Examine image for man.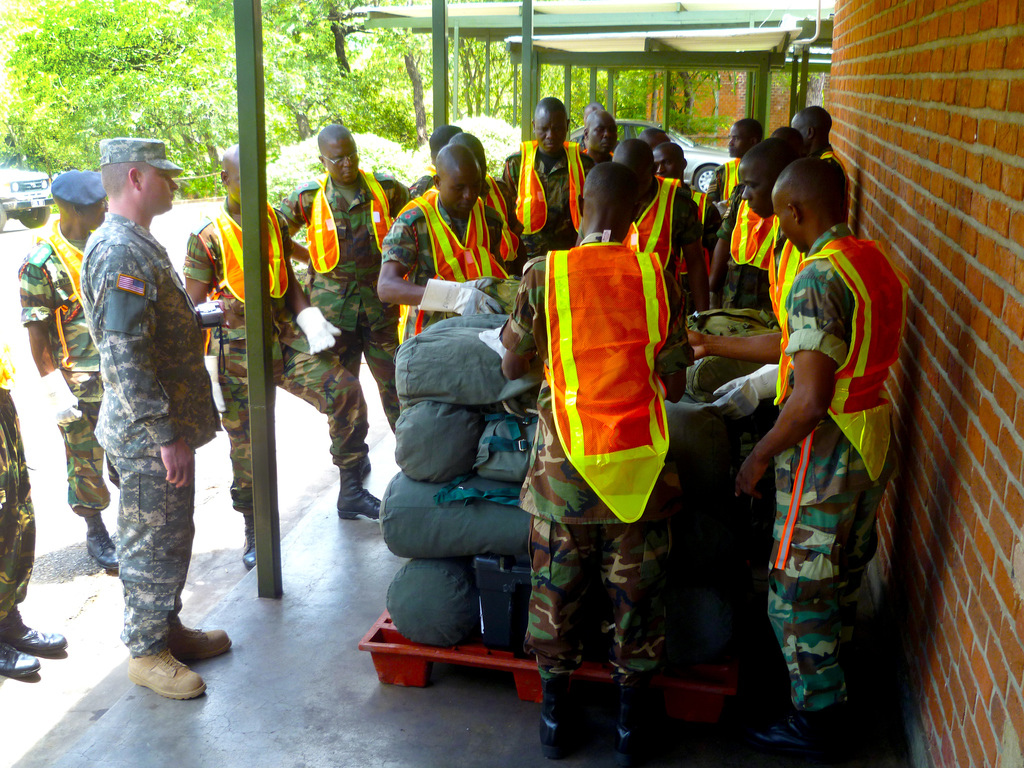
Examination result: region(272, 125, 407, 478).
